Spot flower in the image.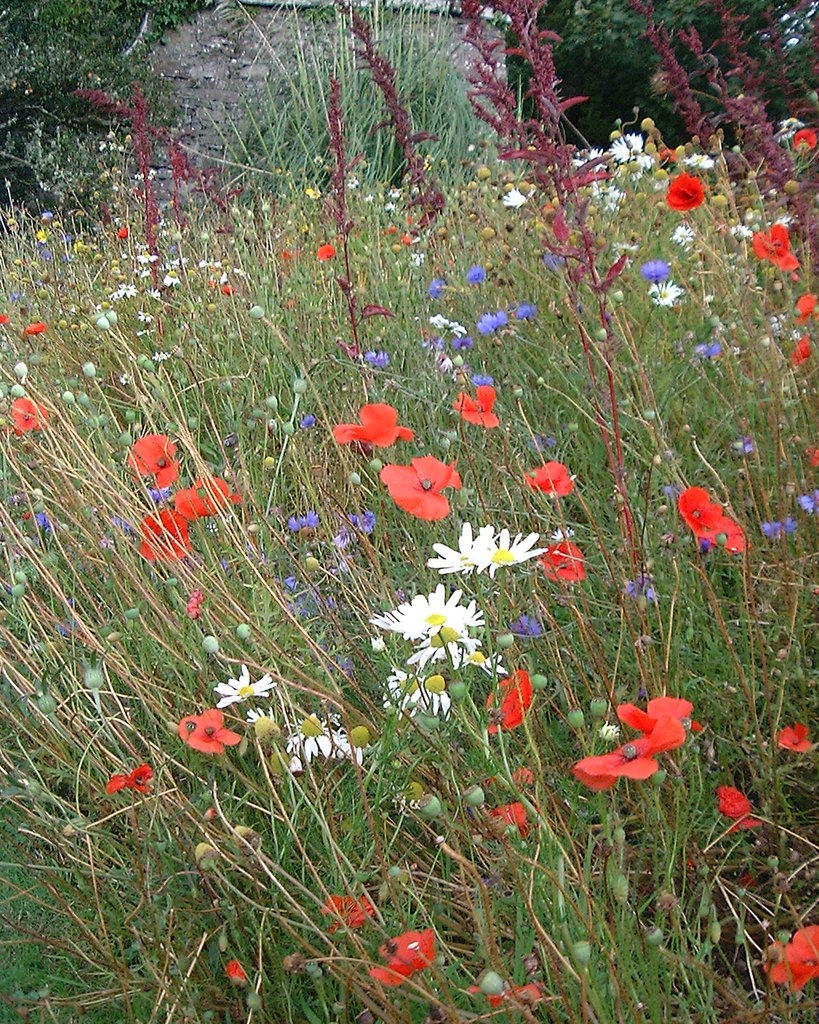
flower found at crop(477, 970, 504, 997).
